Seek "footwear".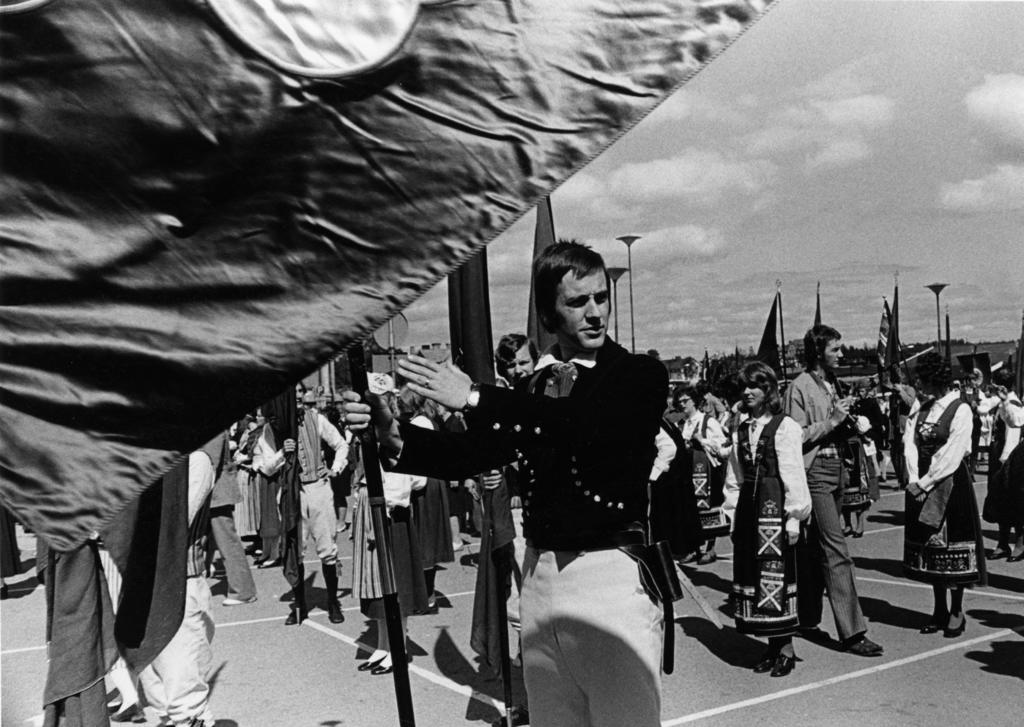
bbox(2, 582, 7, 598).
